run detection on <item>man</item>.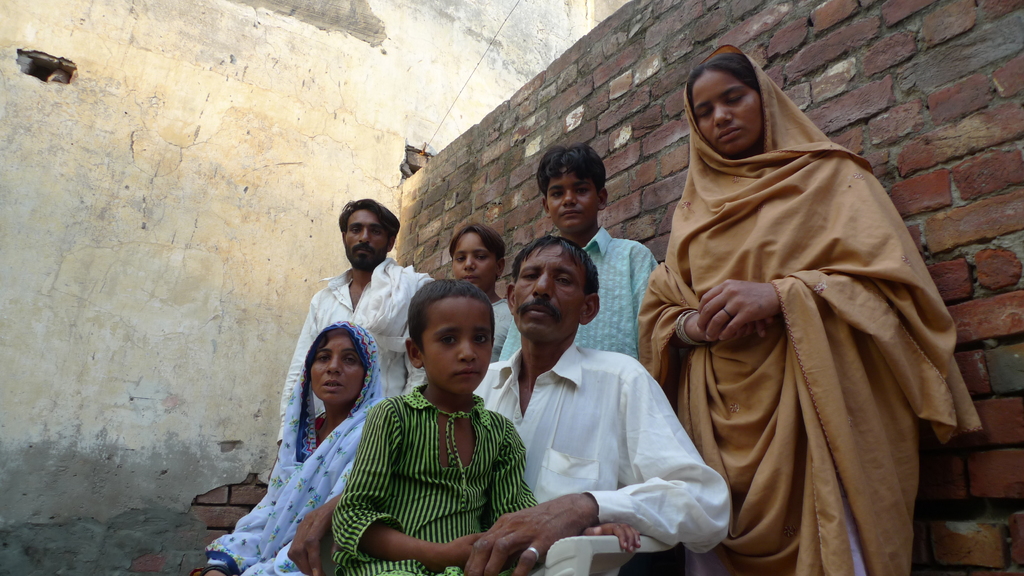
Result: rect(289, 235, 732, 575).
